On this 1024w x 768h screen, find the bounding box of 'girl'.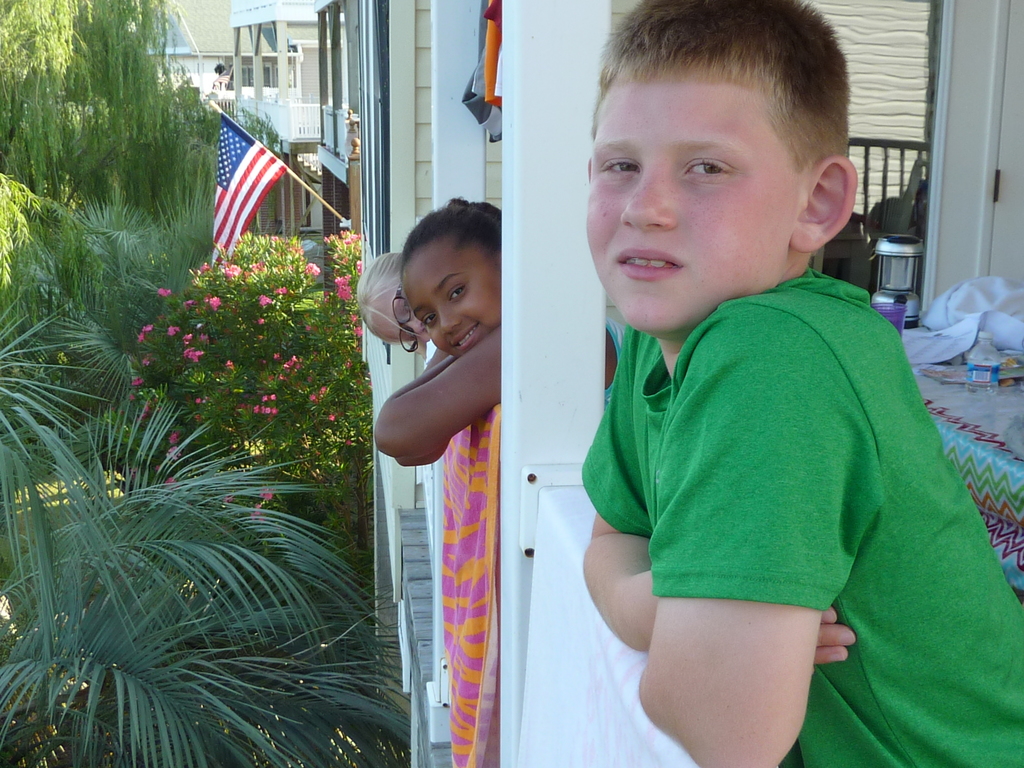
Bounding box: [369, 193, 633, 465].
